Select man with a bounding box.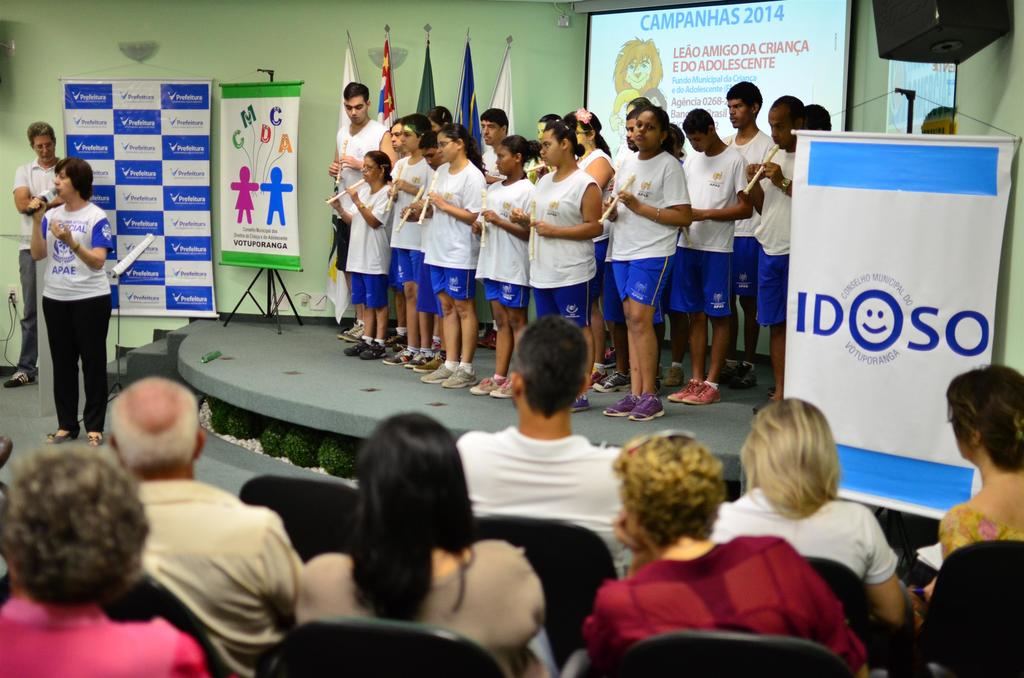
[429,311,653,658].
